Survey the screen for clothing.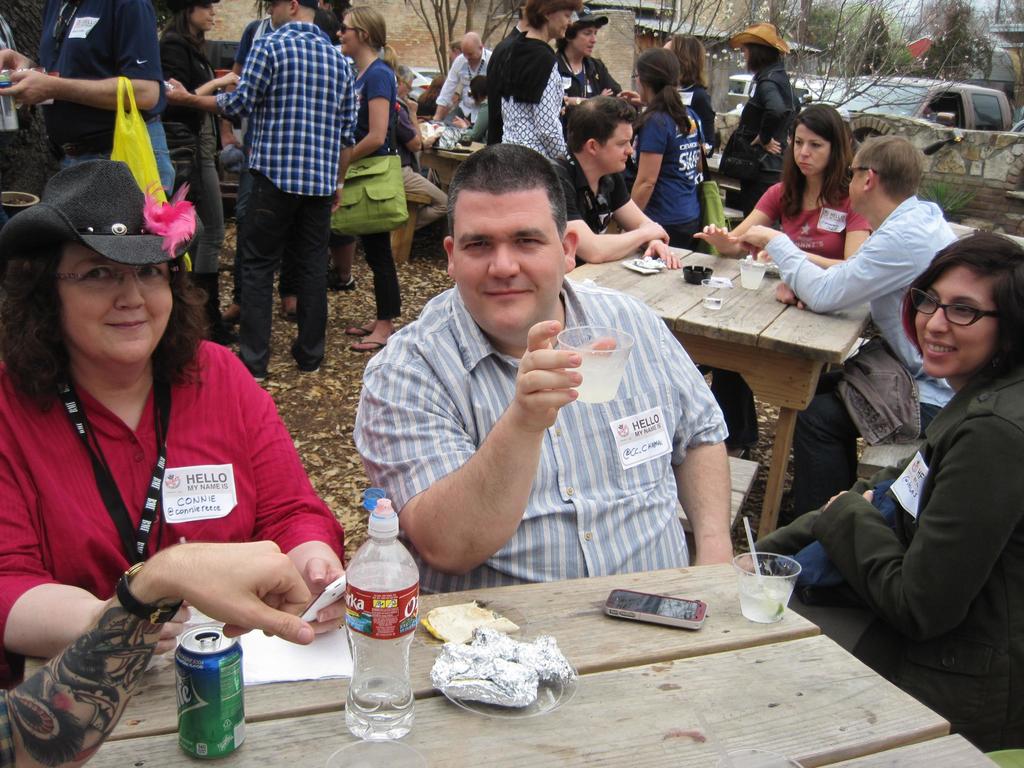
Survey found: bbox=[417, 53, 500, 136].
